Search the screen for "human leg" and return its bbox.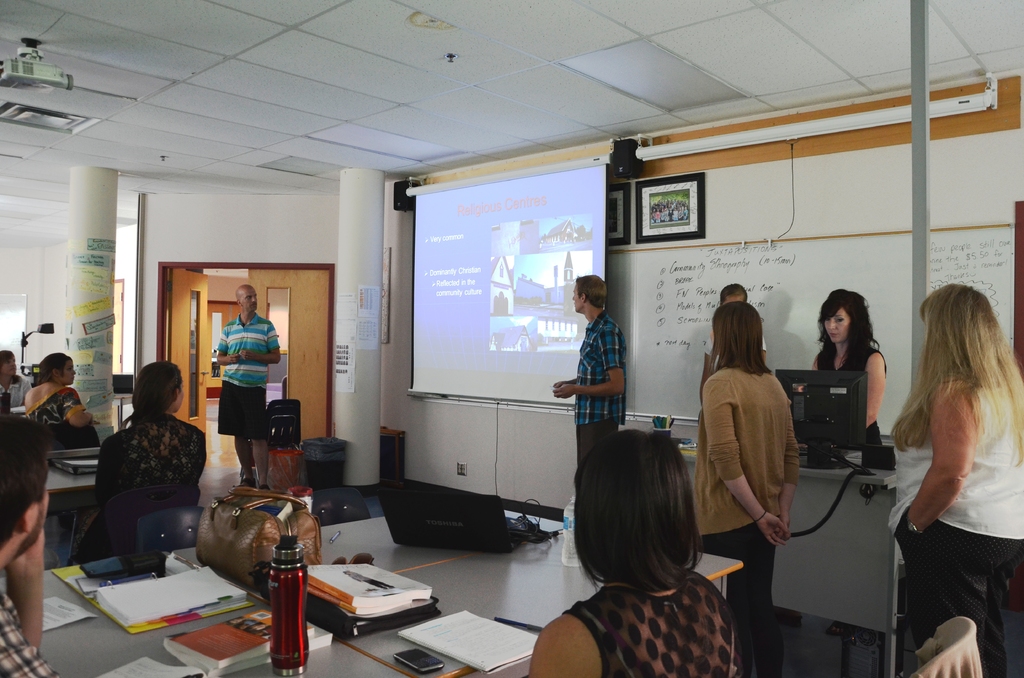
Found: left=230, top=436, right=252, bottom=480.
